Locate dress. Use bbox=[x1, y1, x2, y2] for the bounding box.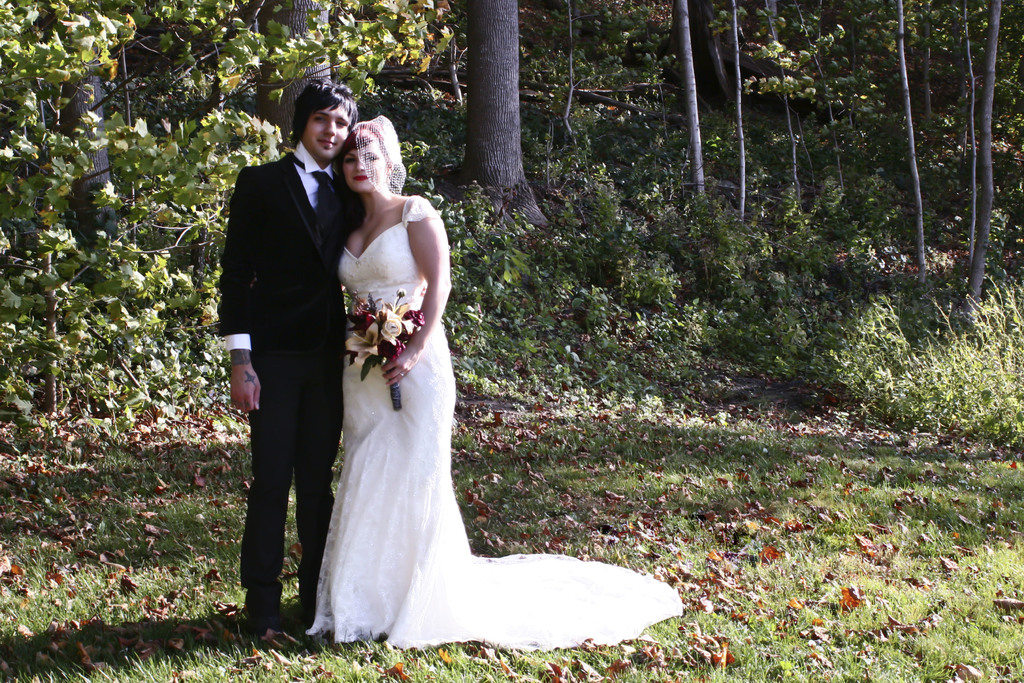
bbox=[304, 194, 686, 651].
